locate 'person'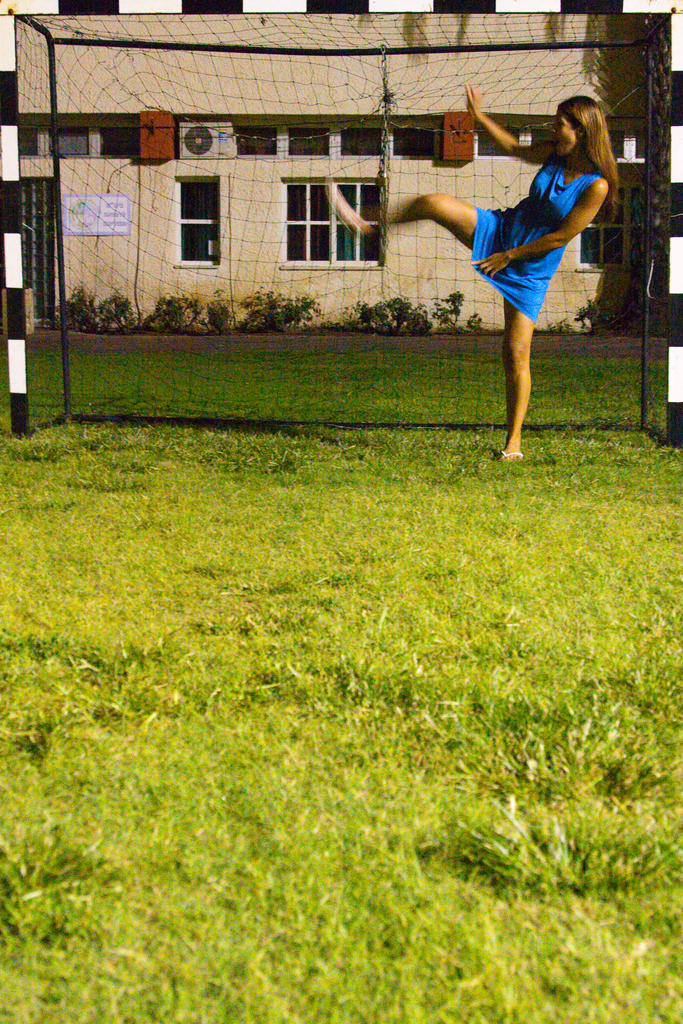
<box>407,84,611,462</box>
